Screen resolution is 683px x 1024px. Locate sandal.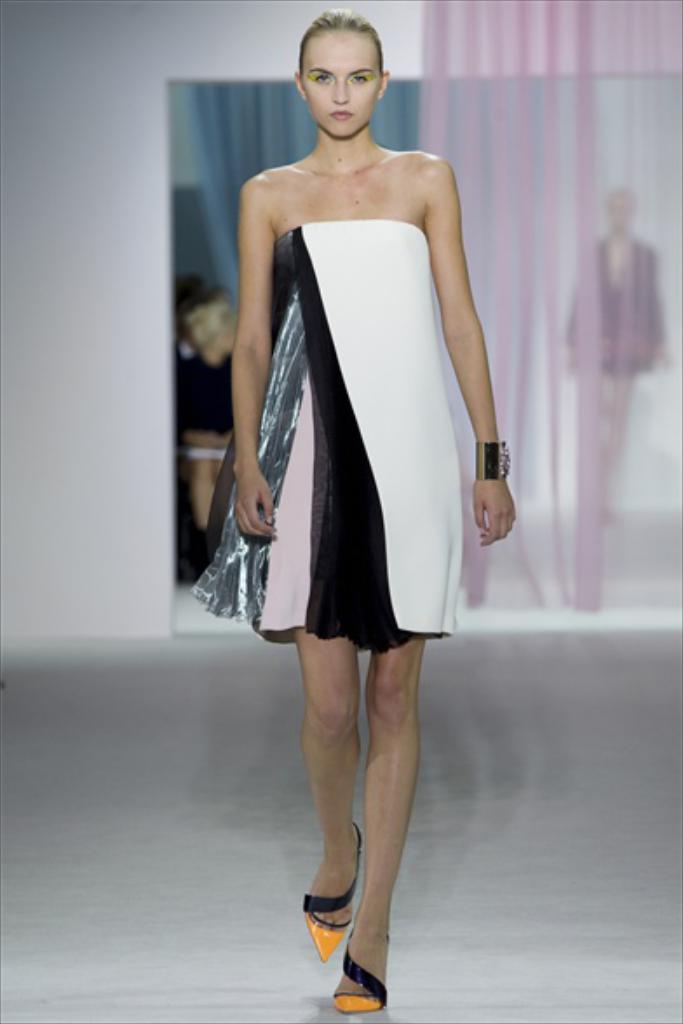
(x1=296, y1=812, x2=359, y2=961).
